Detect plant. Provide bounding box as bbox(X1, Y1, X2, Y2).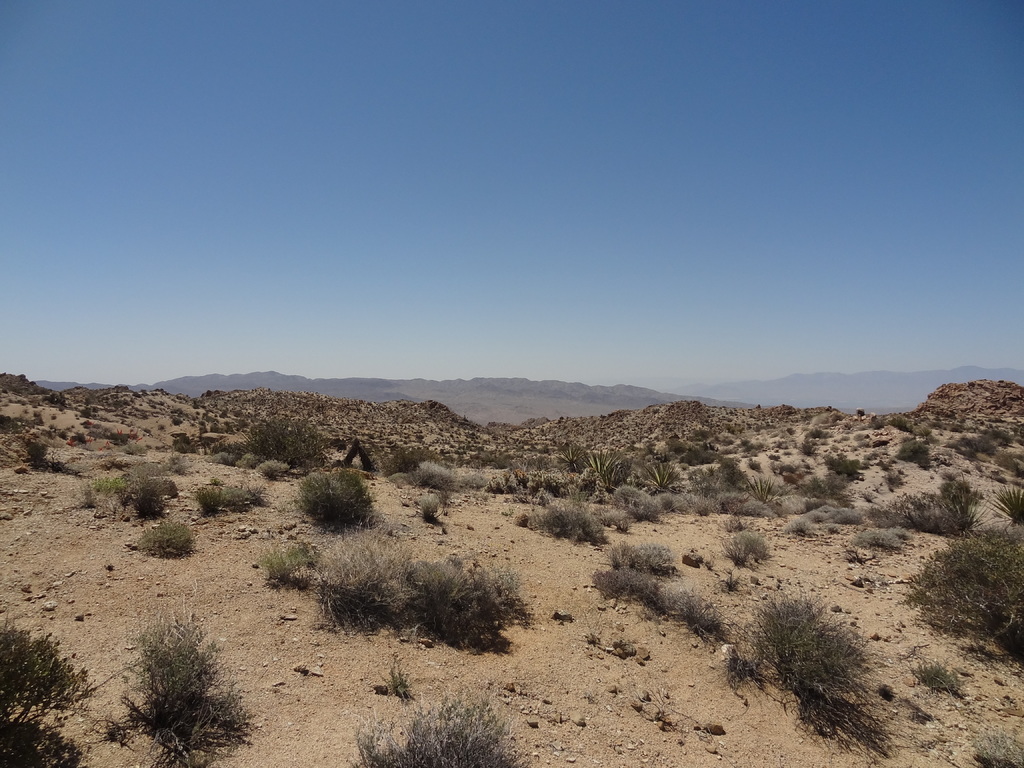
bbox(372, 658, 411, 699).
